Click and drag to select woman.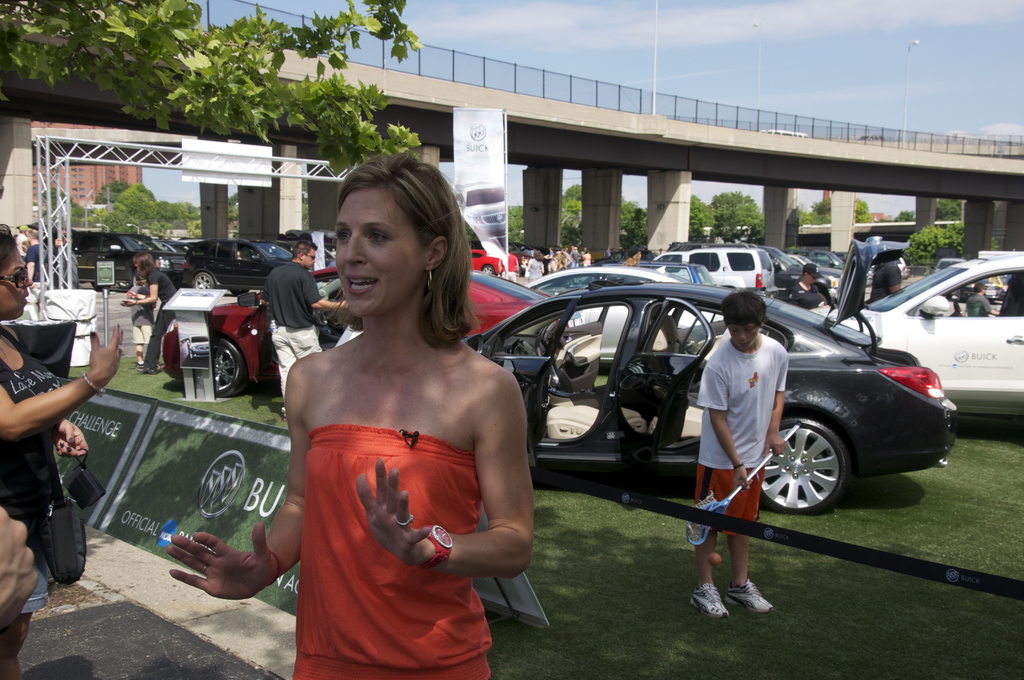
Selection: left=0, top=229, right=125, bottom=679.
